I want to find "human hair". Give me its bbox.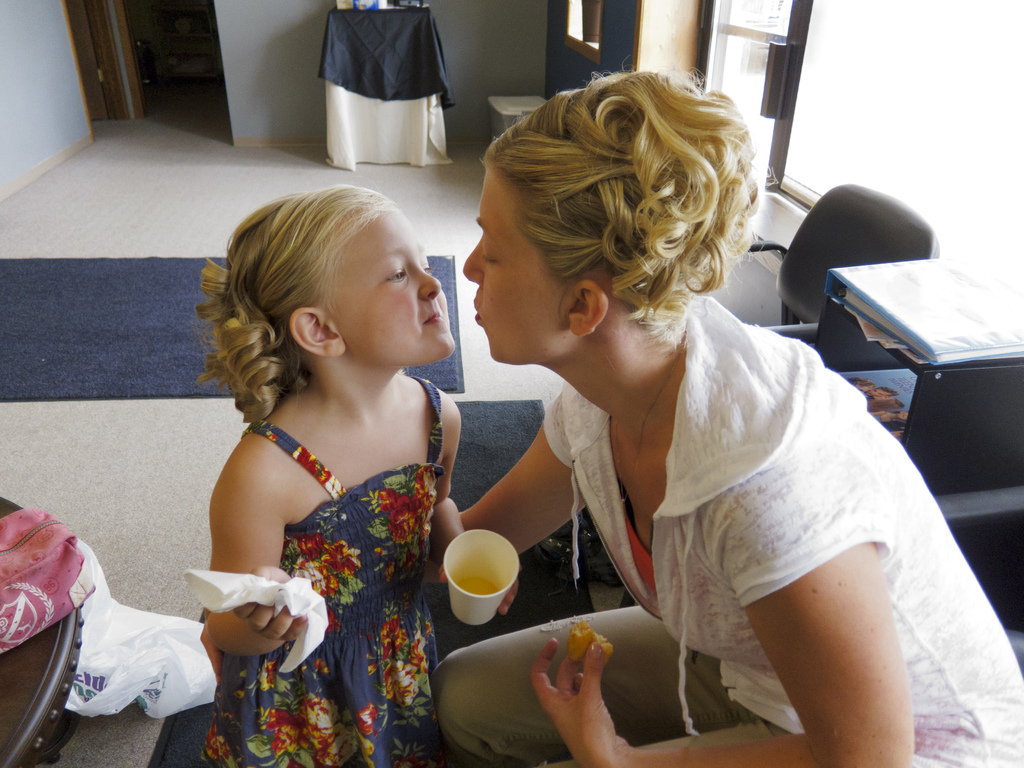
bbox=[191, 182, 406, 423].
